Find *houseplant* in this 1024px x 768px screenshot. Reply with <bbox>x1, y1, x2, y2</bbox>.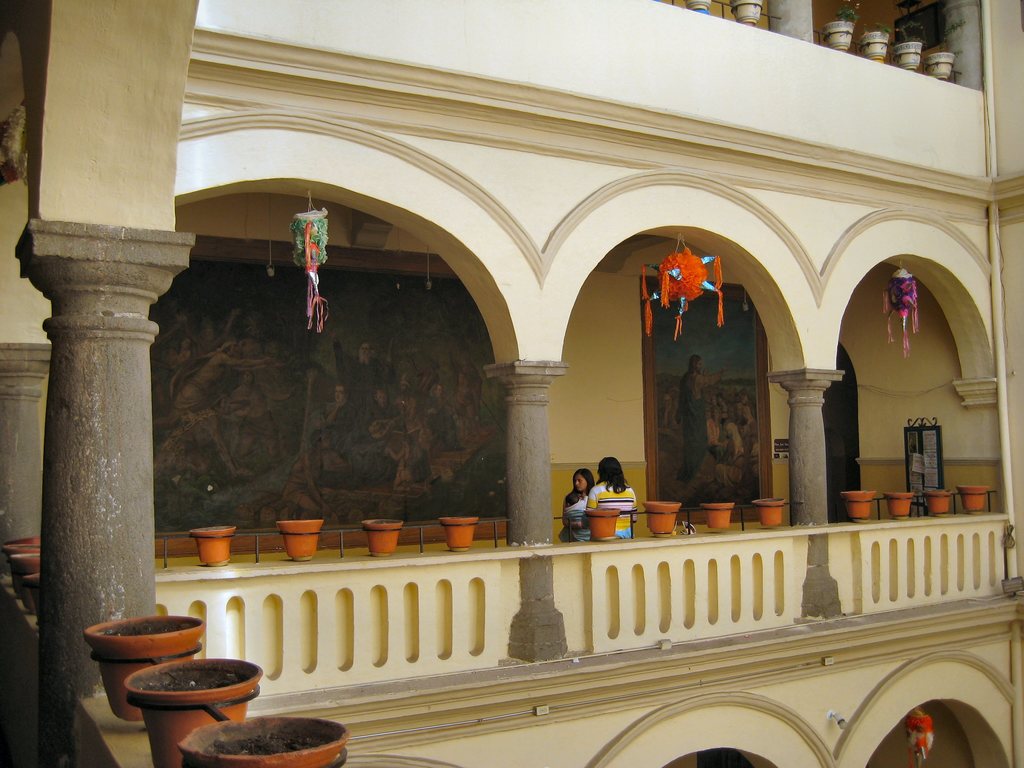
<bbox>883, 491, 914, 513</bbox>.
